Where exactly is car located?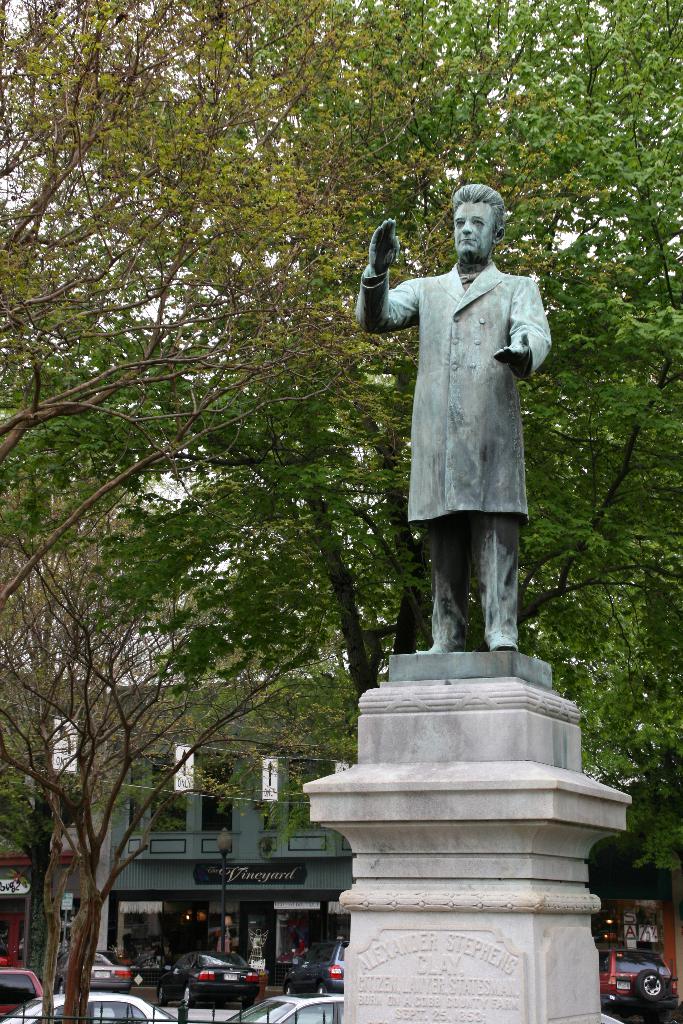
Its bounding box is bbox=[158, 961, 263, 1012].
